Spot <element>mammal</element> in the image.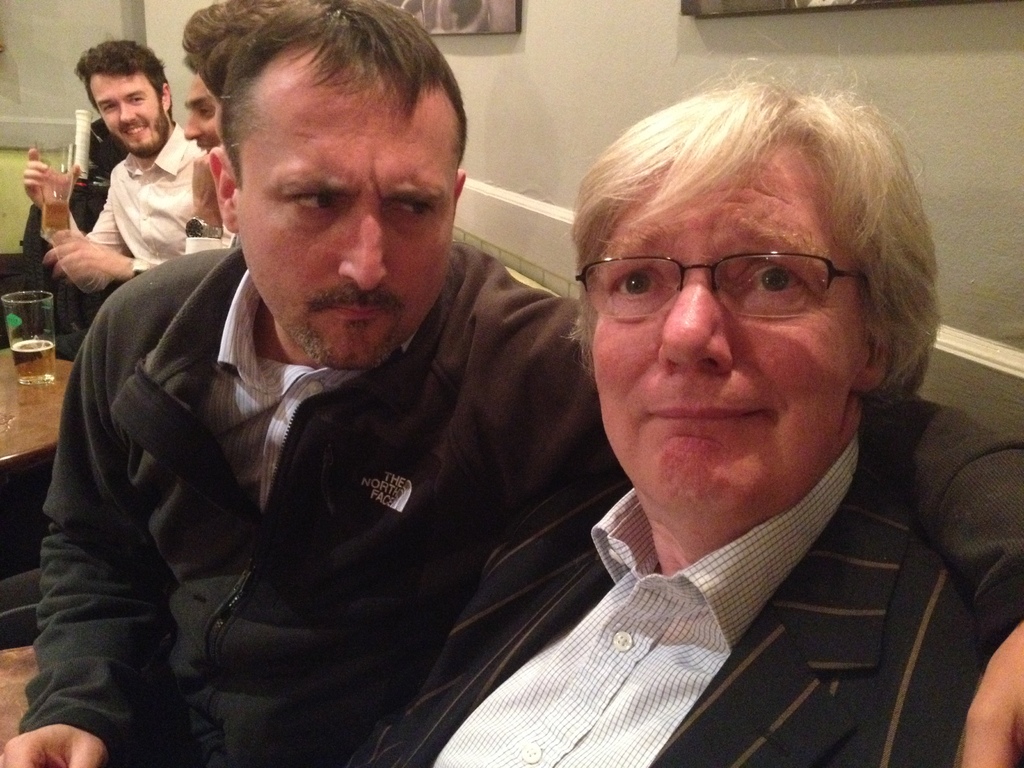
<element>mammal</element> found at [left=0, top=0, right=1023, bottom=767].
